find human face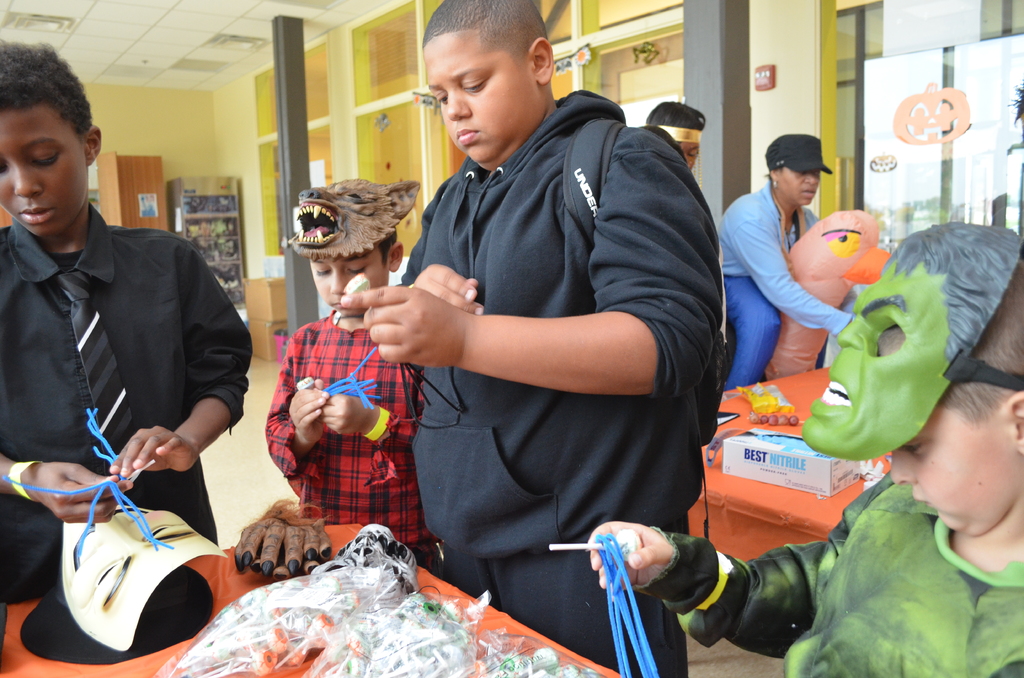
left=778, top=168, right=823, bottom=206
